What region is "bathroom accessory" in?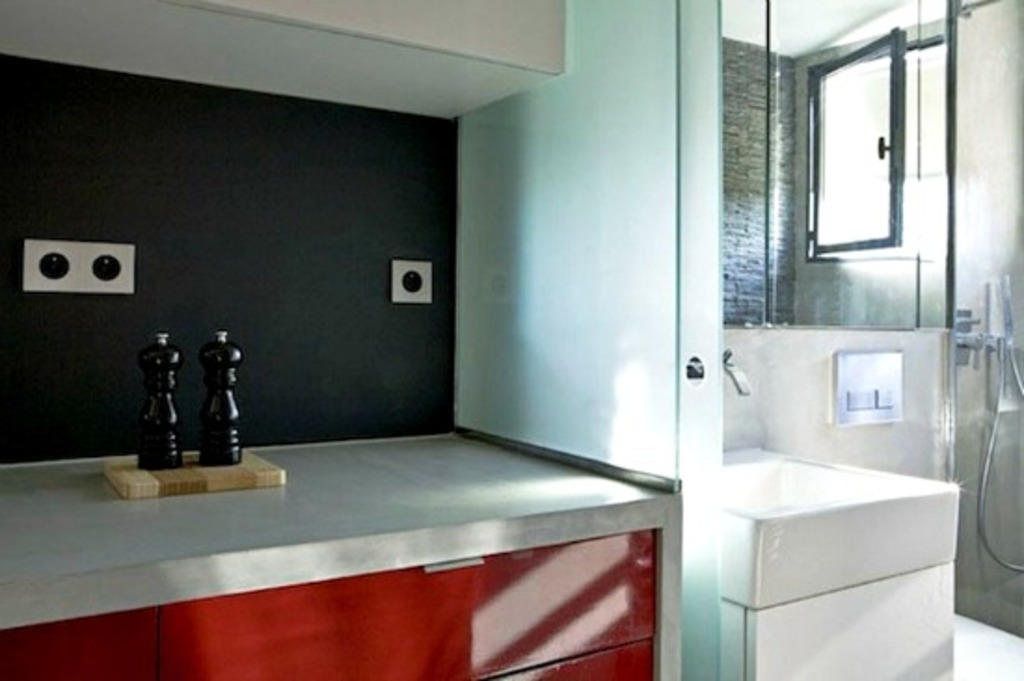
[711, 346, 750, 421].
